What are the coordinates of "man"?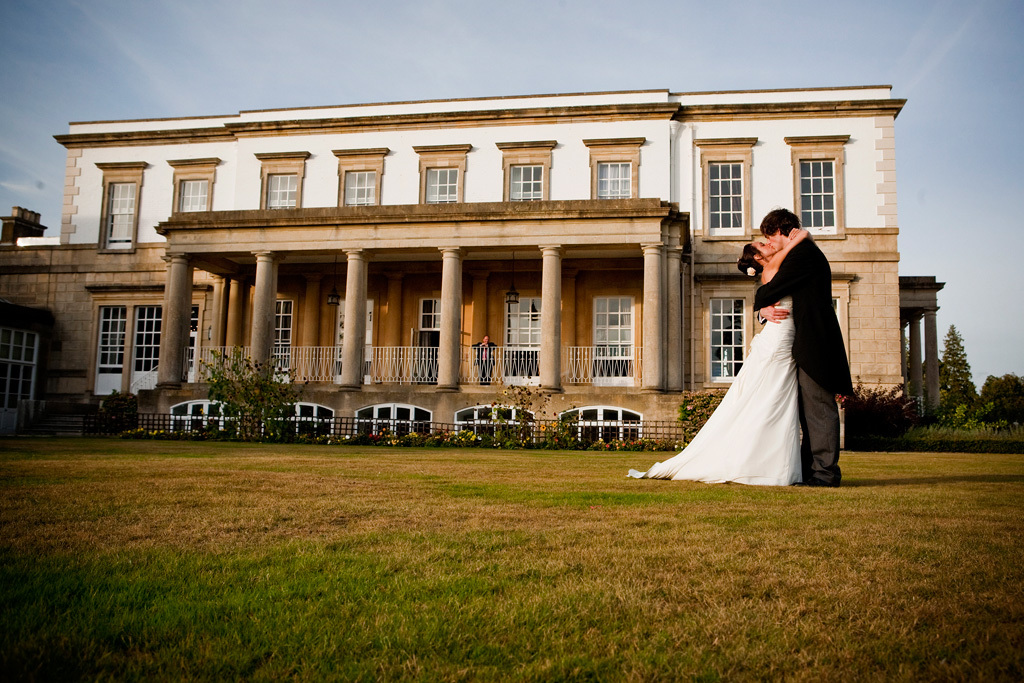
(752, 205, 854, 480).
